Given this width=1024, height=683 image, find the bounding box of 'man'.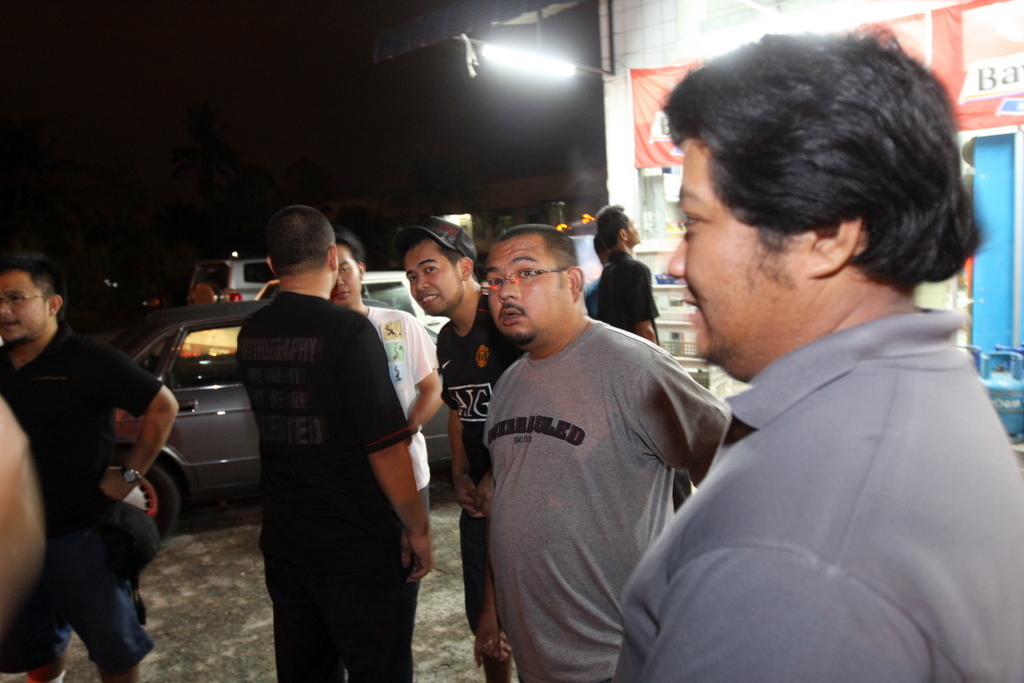
[left=452, top=206, right=732, bottom=671].
